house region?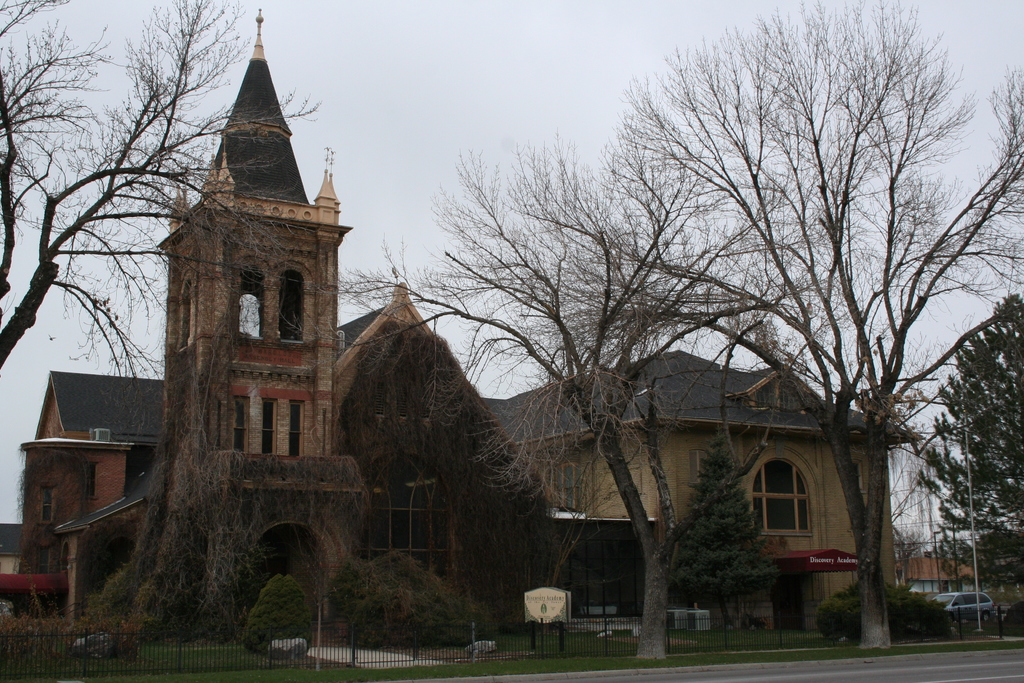
10, 10, 506, 628
